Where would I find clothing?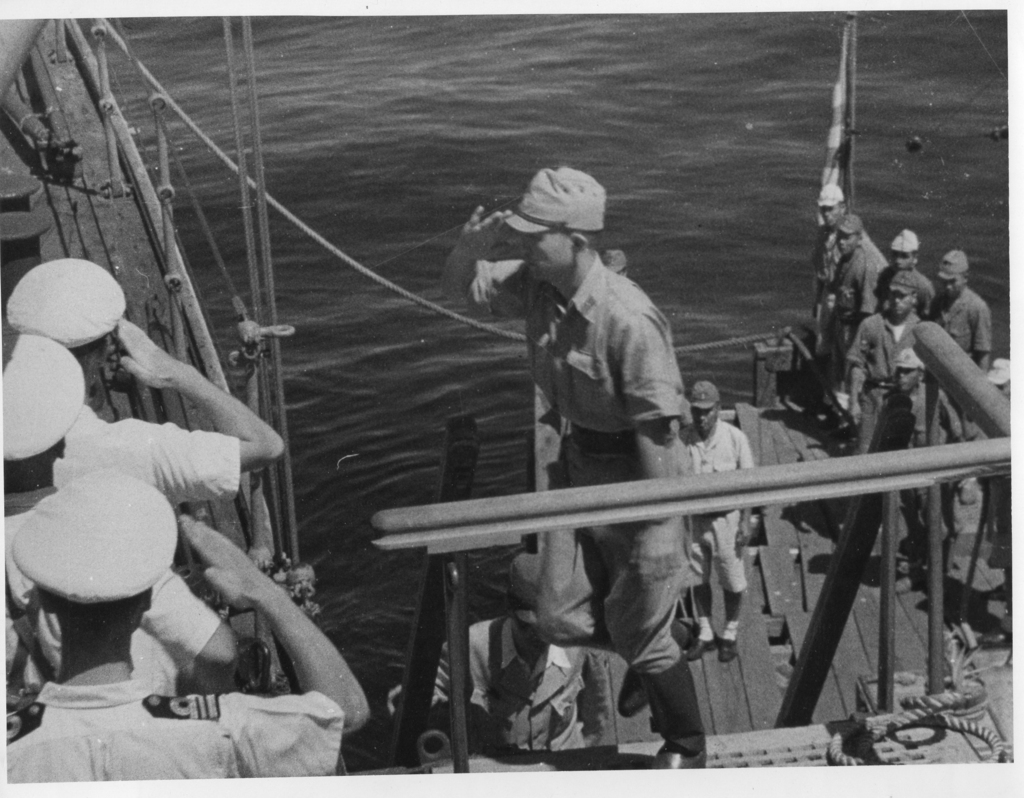
At 0, 491, 227, 692.
